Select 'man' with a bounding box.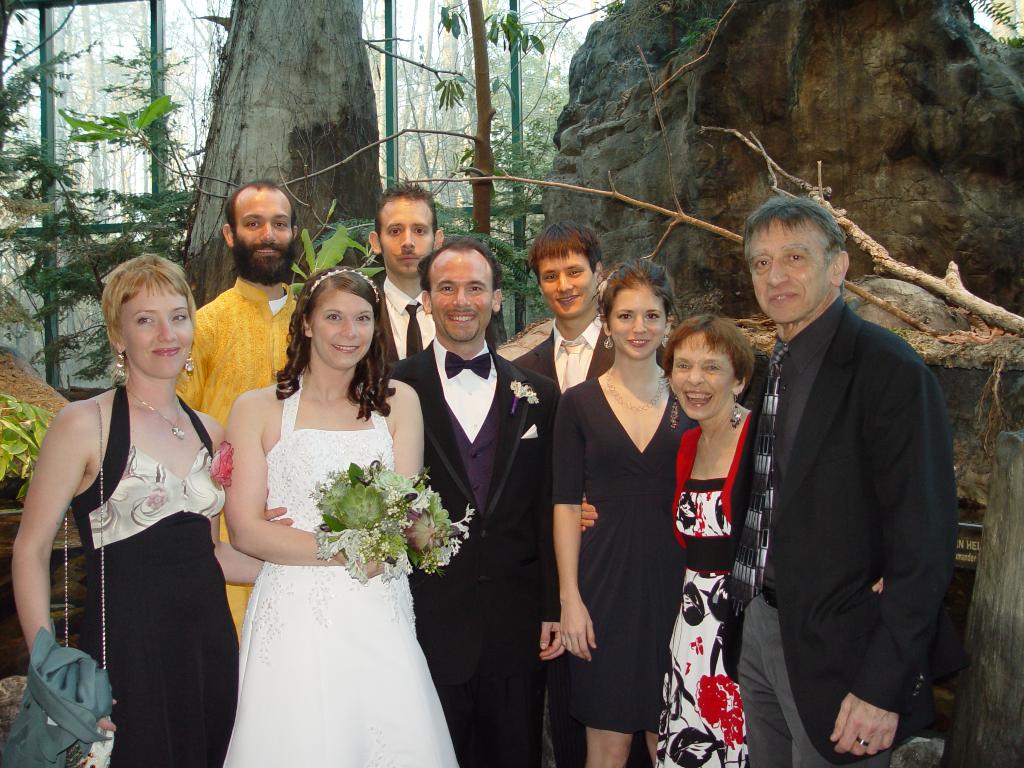
<box>186,175,319,637</box>.
